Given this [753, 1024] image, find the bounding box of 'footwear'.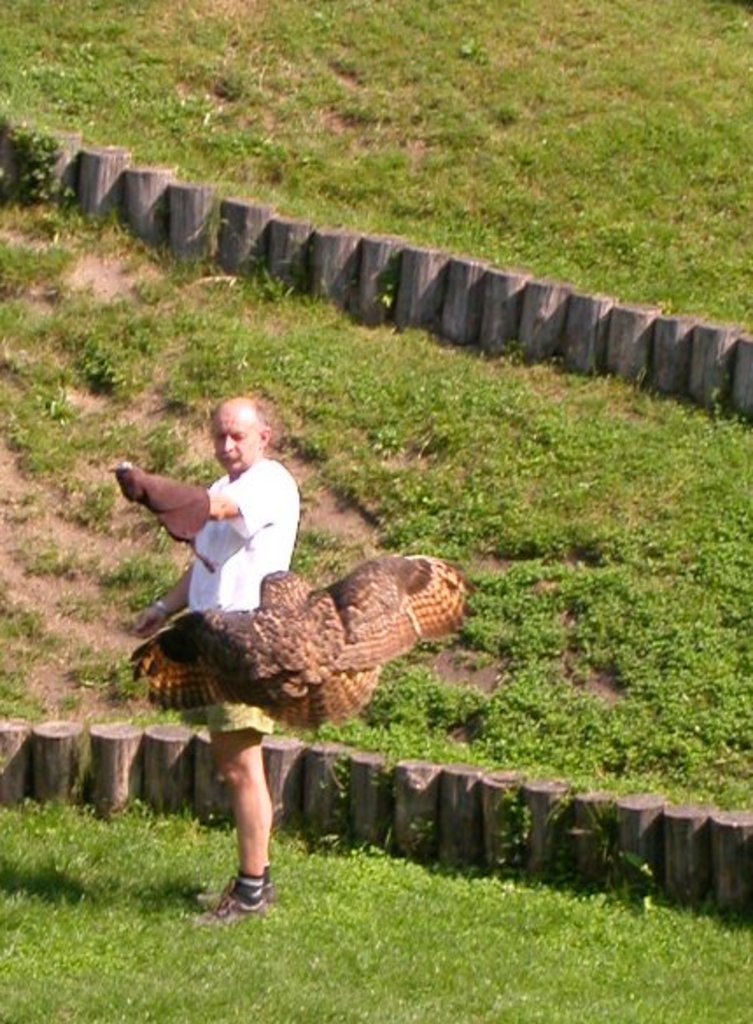
locate(191, 886, 275, 922).
